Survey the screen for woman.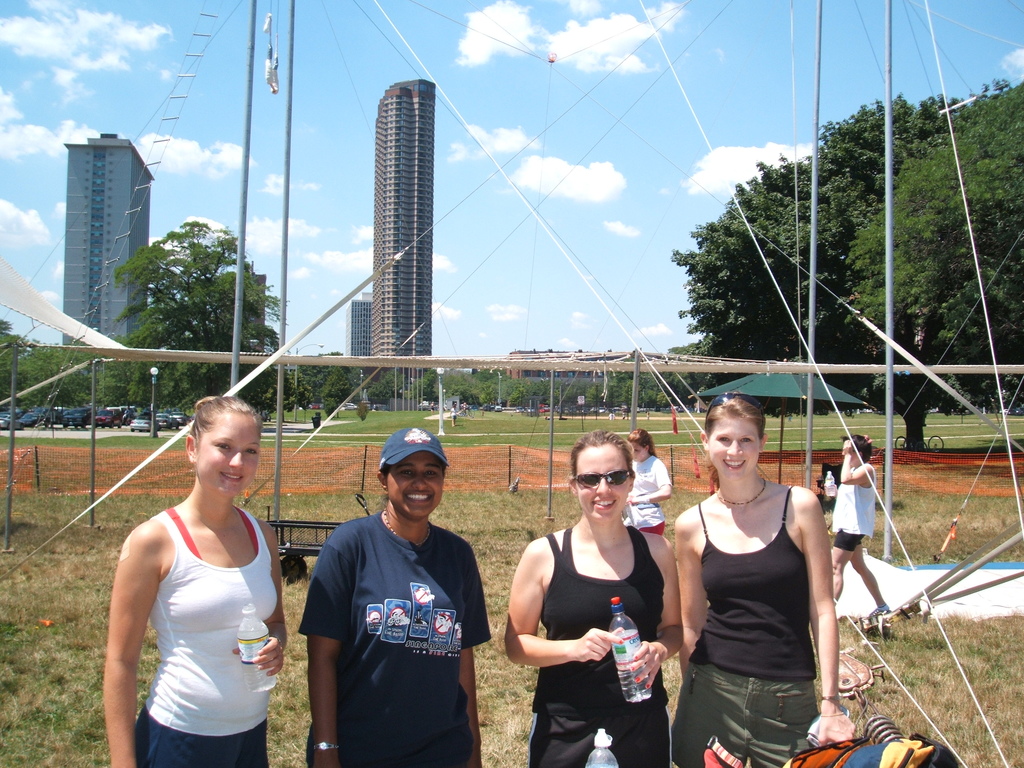
Survey found: {"left": 820, "top": 434, "right": 884, "bottom": 616}.
